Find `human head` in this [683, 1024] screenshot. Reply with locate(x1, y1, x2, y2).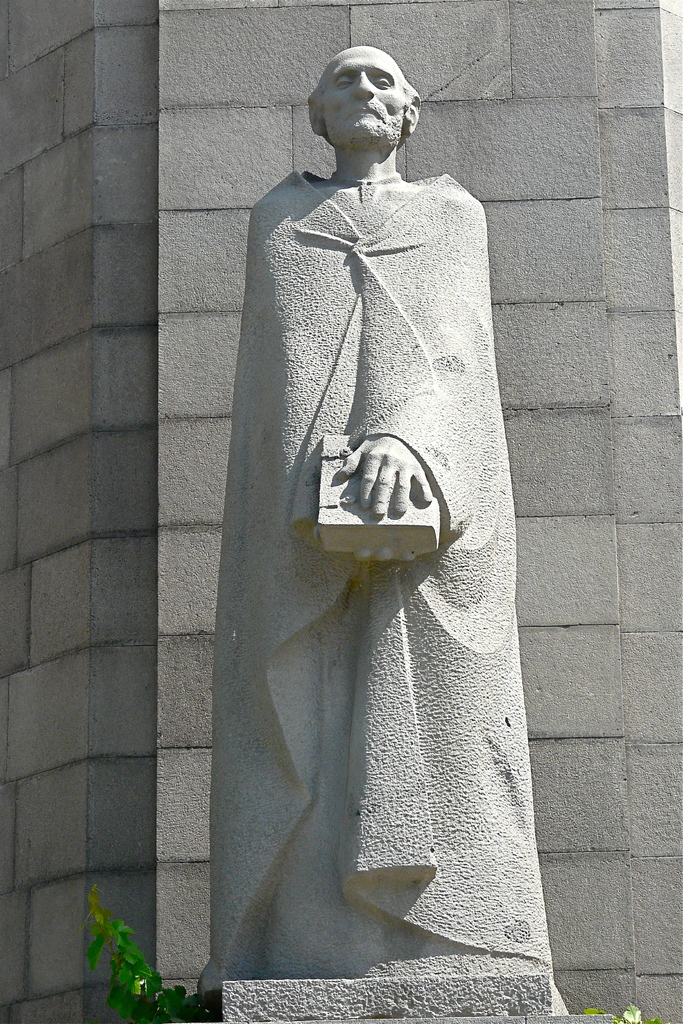
locate(305, 29, 429, 165).
